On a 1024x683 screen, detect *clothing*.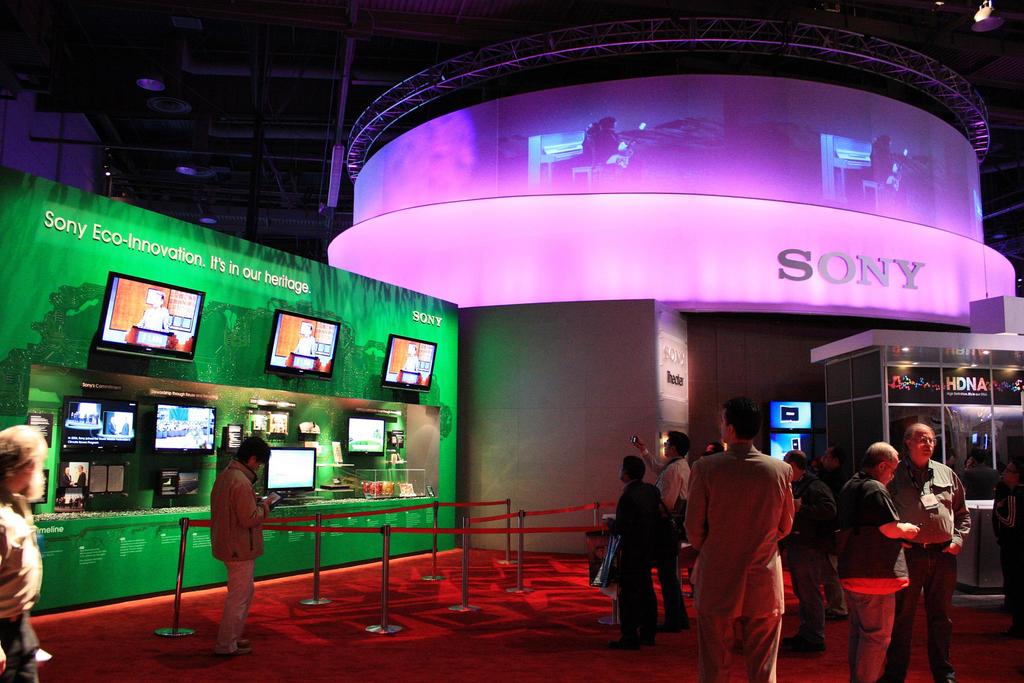
x1=607, y1=477, x2=664, y2=641.
